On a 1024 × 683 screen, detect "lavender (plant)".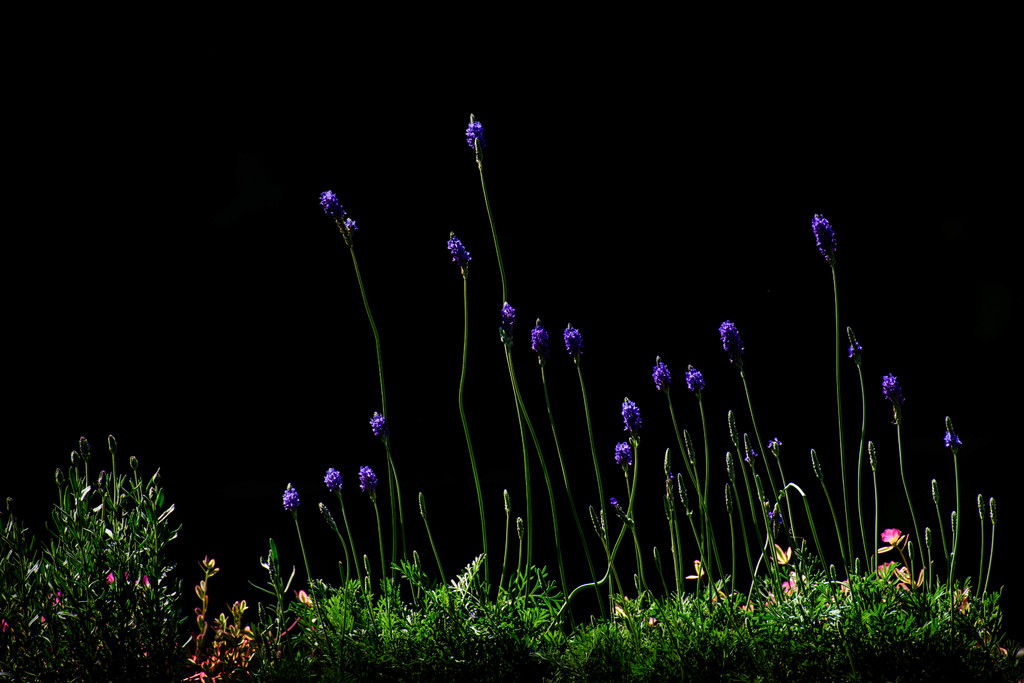
{"x1": 622, "y1": 446, "x2": 636, "y2": 496}.
